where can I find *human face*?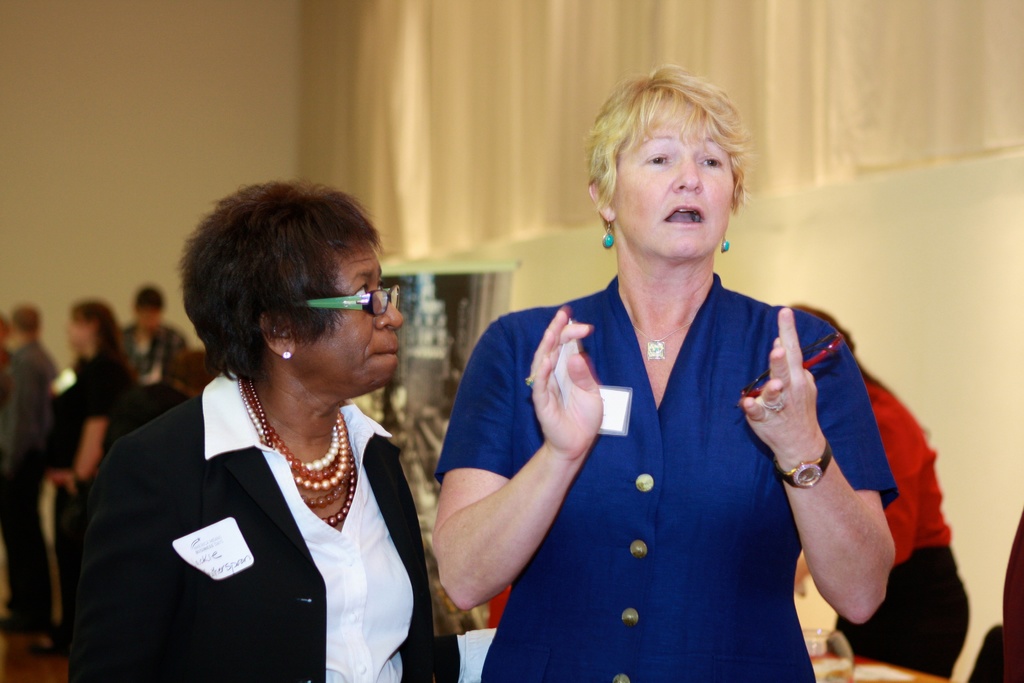
You can find it at detection(305, 247, 408, 381).
